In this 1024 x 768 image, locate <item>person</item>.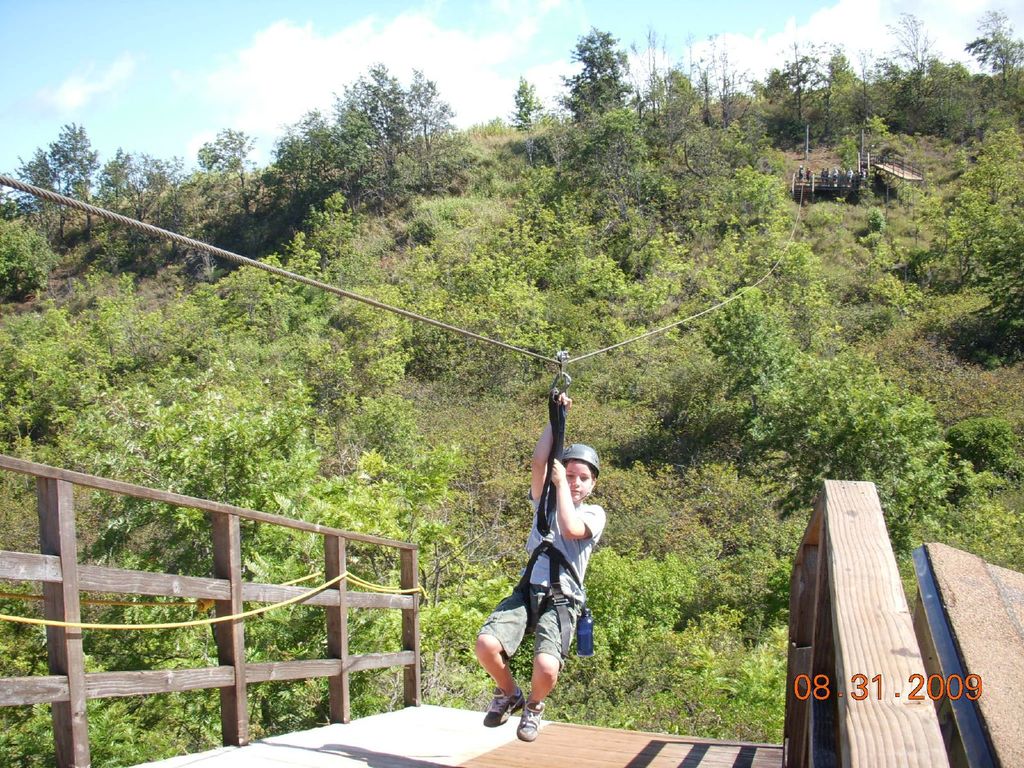
Bounding box: 470 387 611 744.
